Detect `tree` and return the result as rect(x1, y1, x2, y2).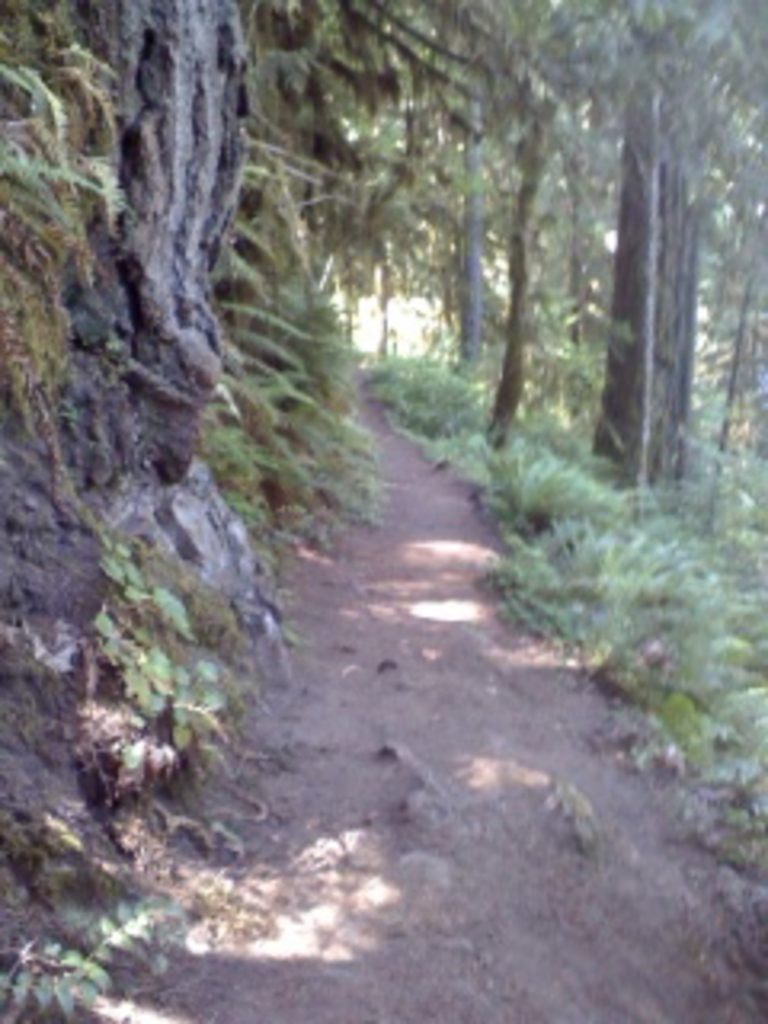
rect(515, 0, 765, 483).
